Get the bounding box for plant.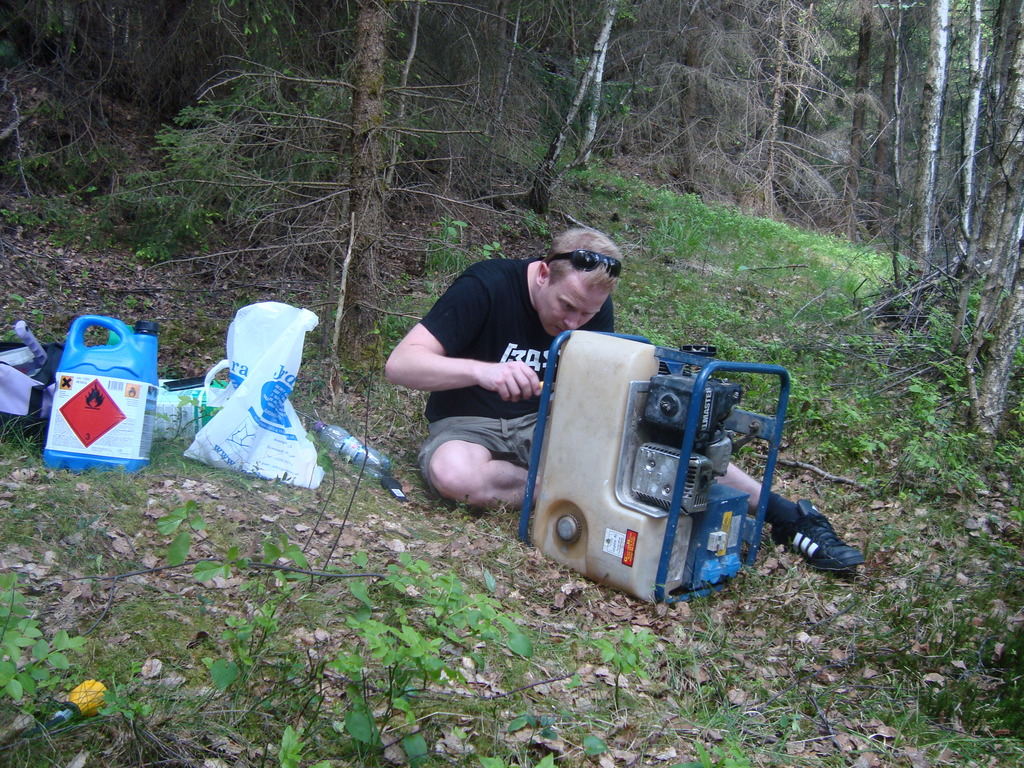
(160,319,227,372).
